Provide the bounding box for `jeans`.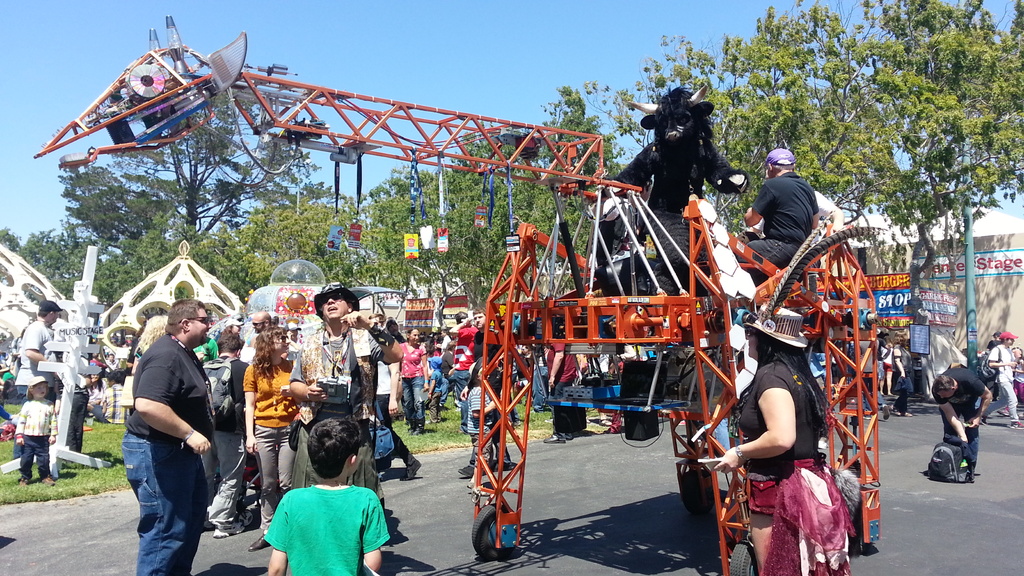
[x1=400, y1=372, x2=429, y2=429].
